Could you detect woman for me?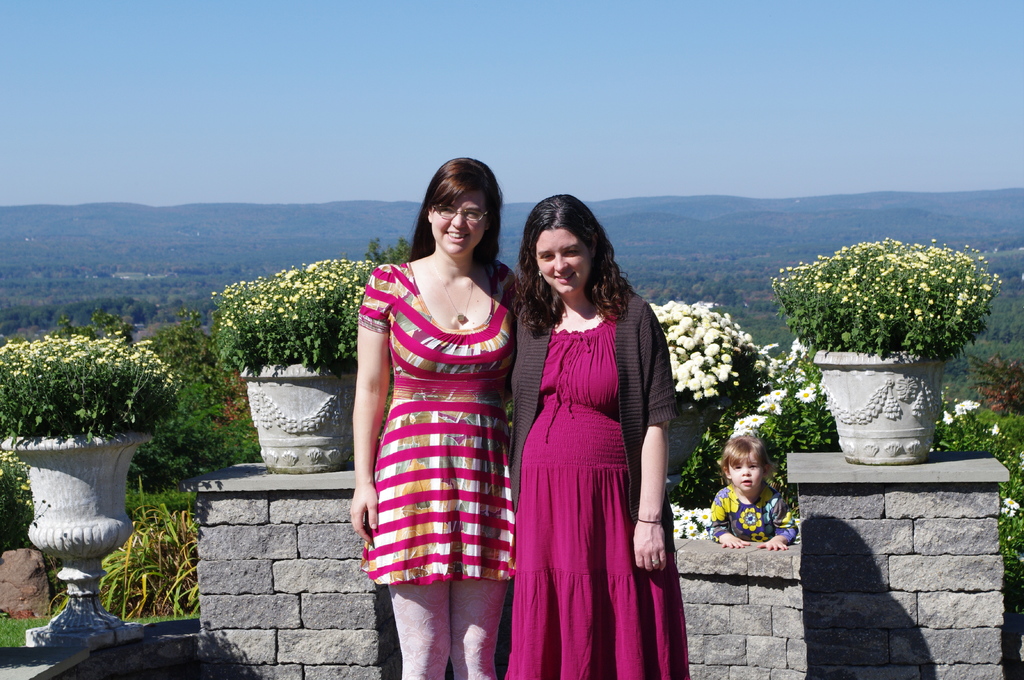
Detection result: select_region(511, 209, 684, 679).
